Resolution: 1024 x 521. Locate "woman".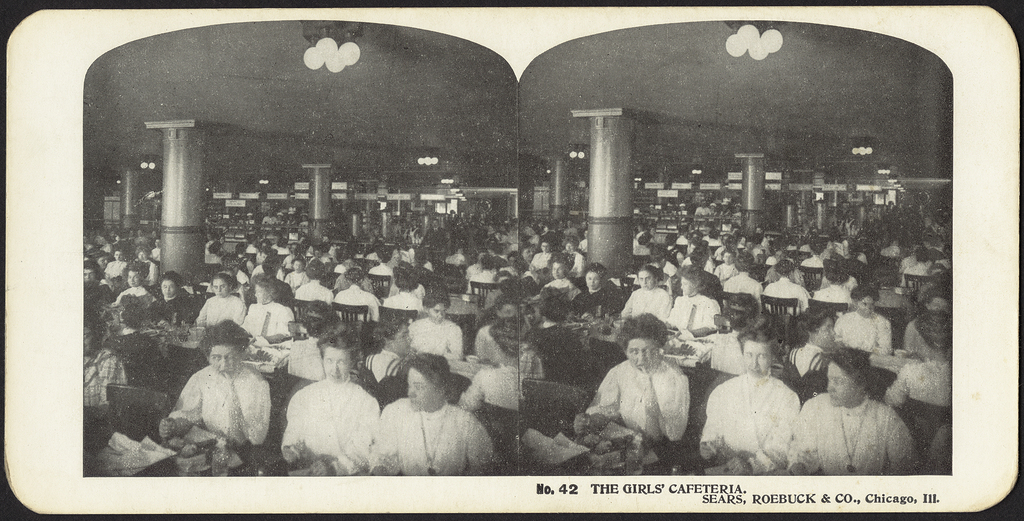
575 312 689 447.
